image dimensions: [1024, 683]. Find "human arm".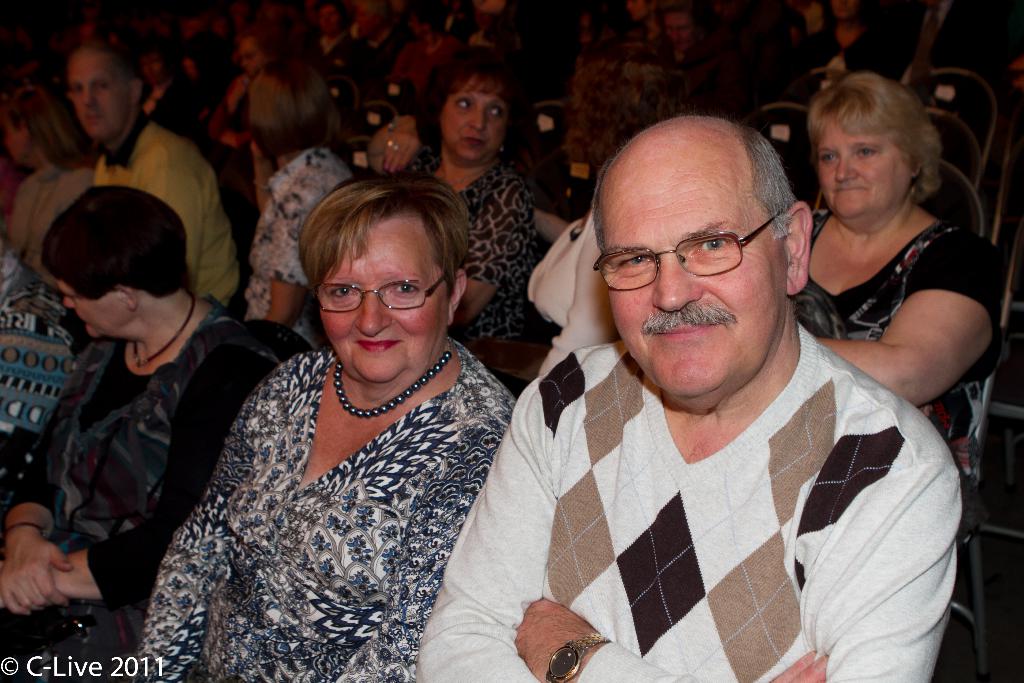
420/411/829/682.
